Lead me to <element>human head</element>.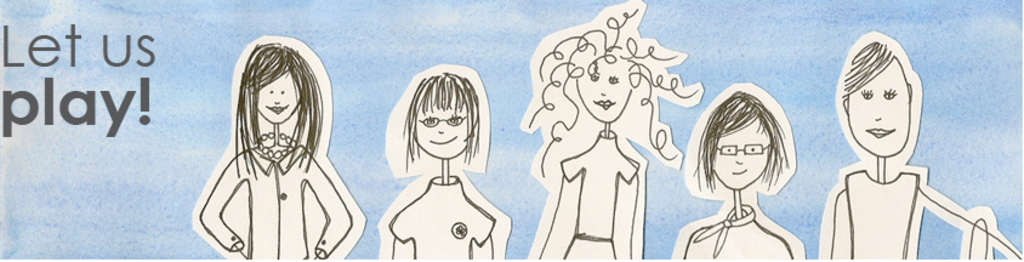
Lead to <region>837, 25, 927, 170</region>.
